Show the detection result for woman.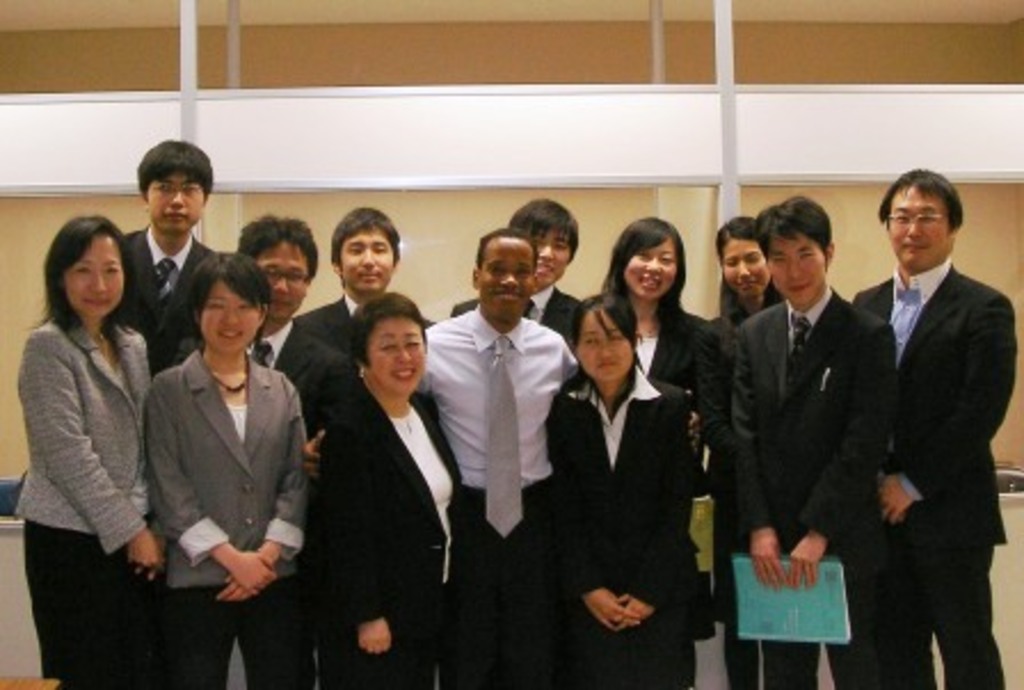
(left=713, top=217, right=784, bottom=688).
